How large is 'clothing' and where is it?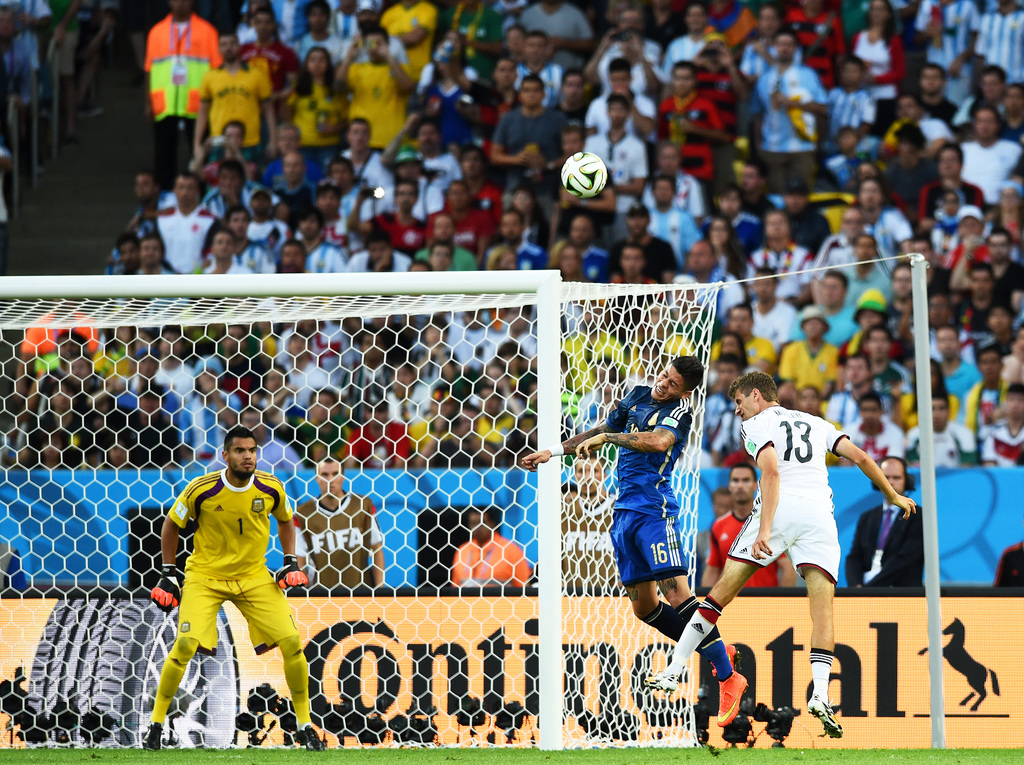
Bounding box: (x1=585, y1=93, x2=664, y2=138).
